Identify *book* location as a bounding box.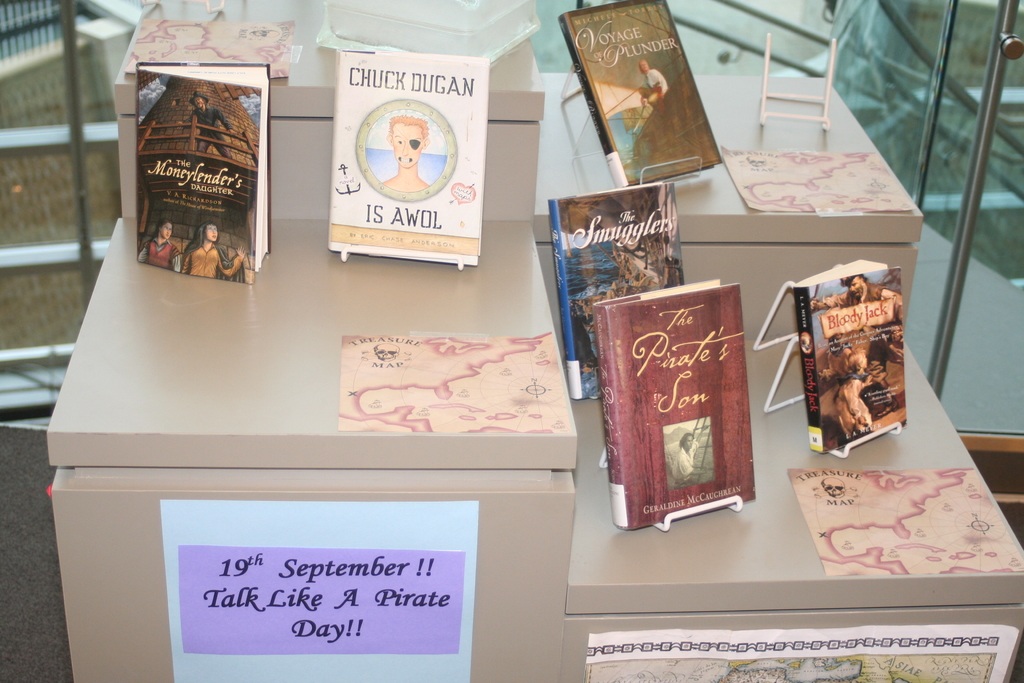
bbox(545, 173, 682, 404).
